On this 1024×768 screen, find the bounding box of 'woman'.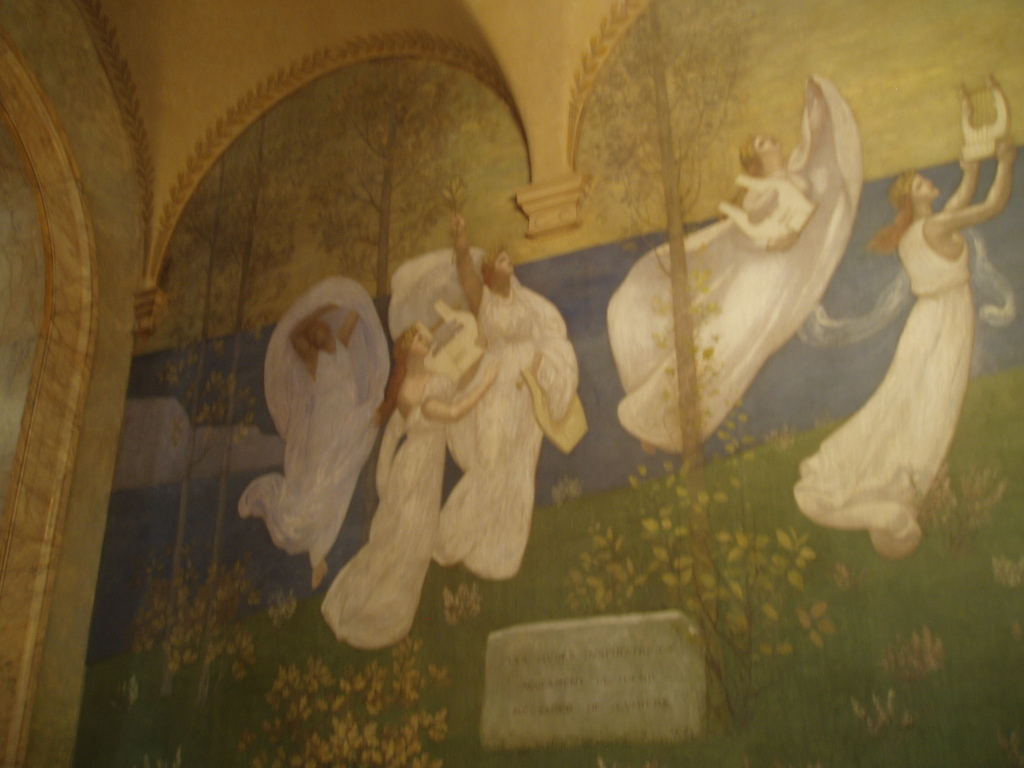
Bounding box: <box>323,305,483,651</box>.
